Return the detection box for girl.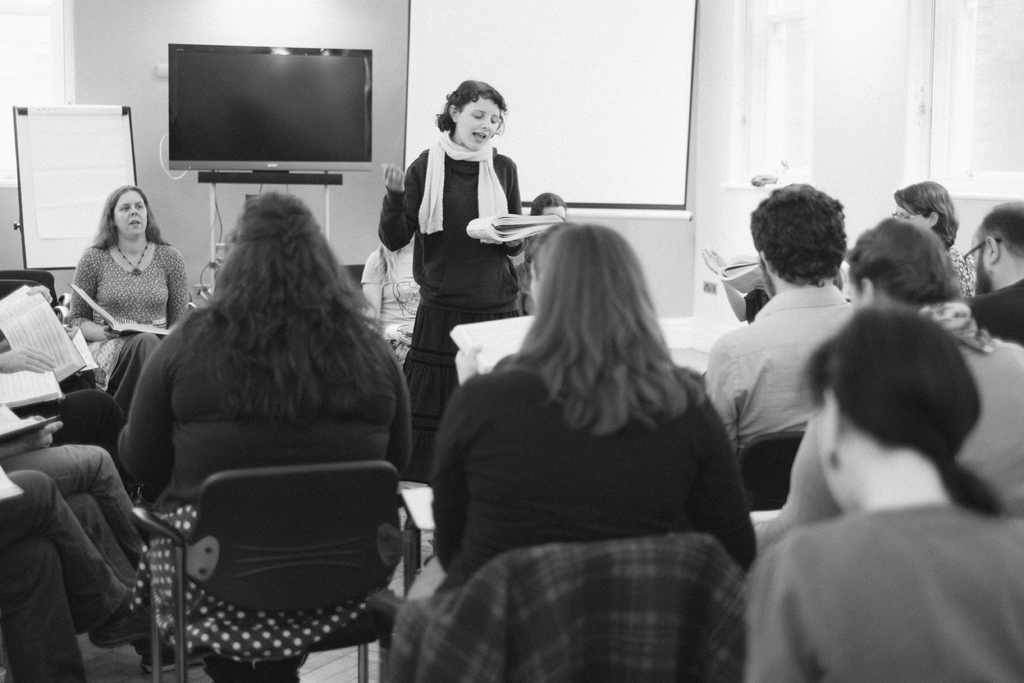
755,217,1021,555.
